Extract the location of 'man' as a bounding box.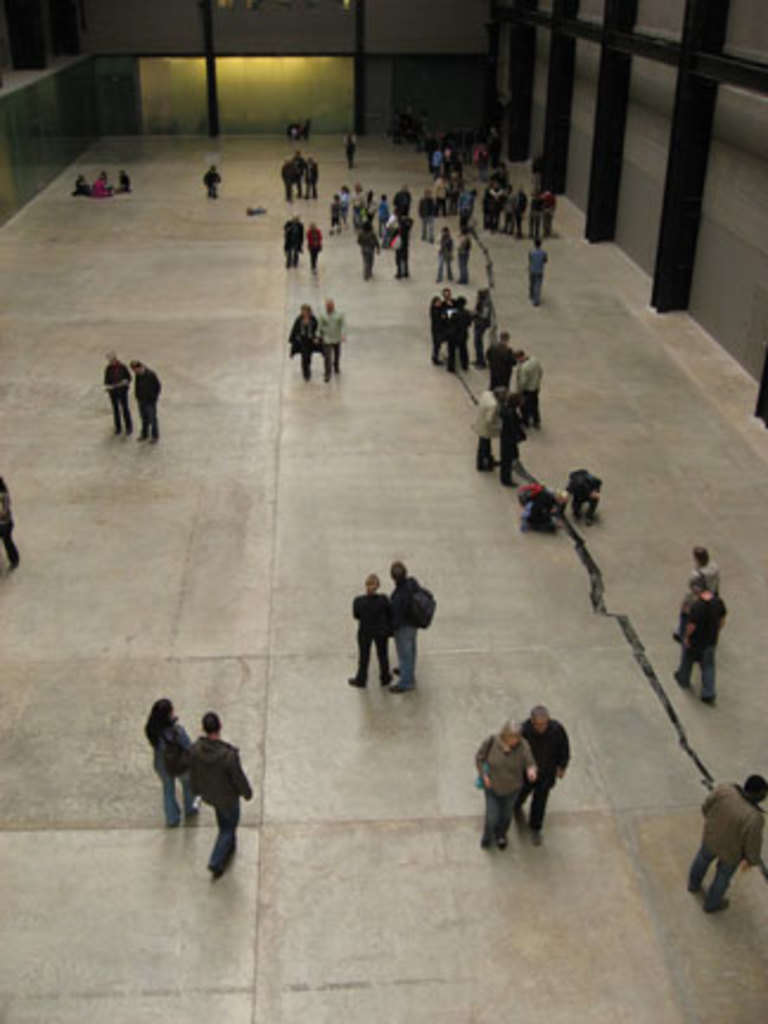
128, 363, 164, 443.
